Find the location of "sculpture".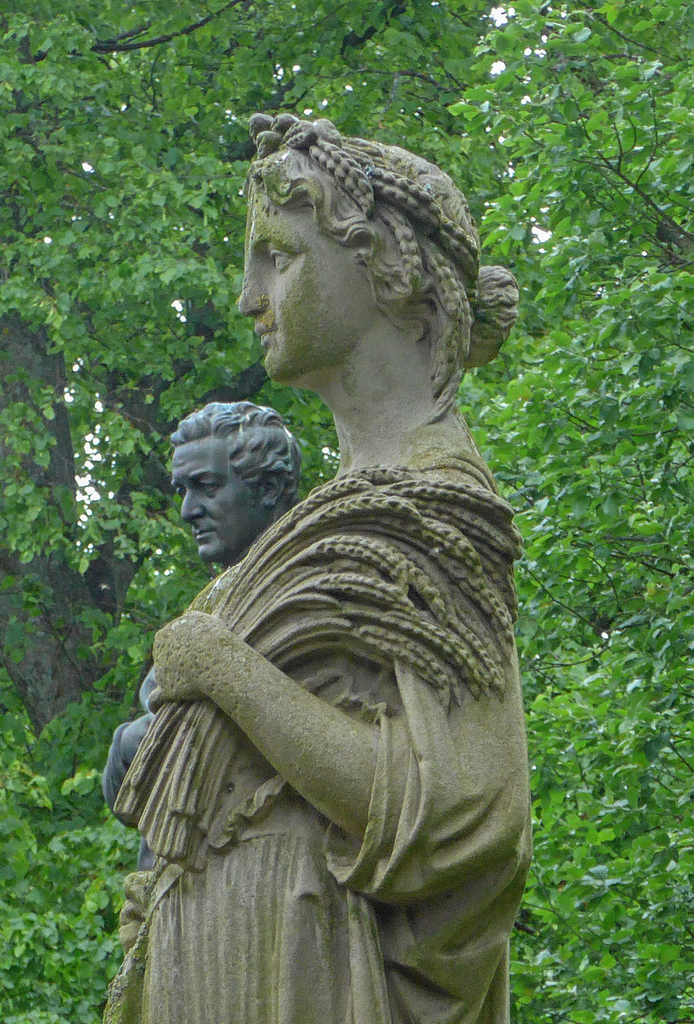
Location: 115, 141, 557, 1023.
